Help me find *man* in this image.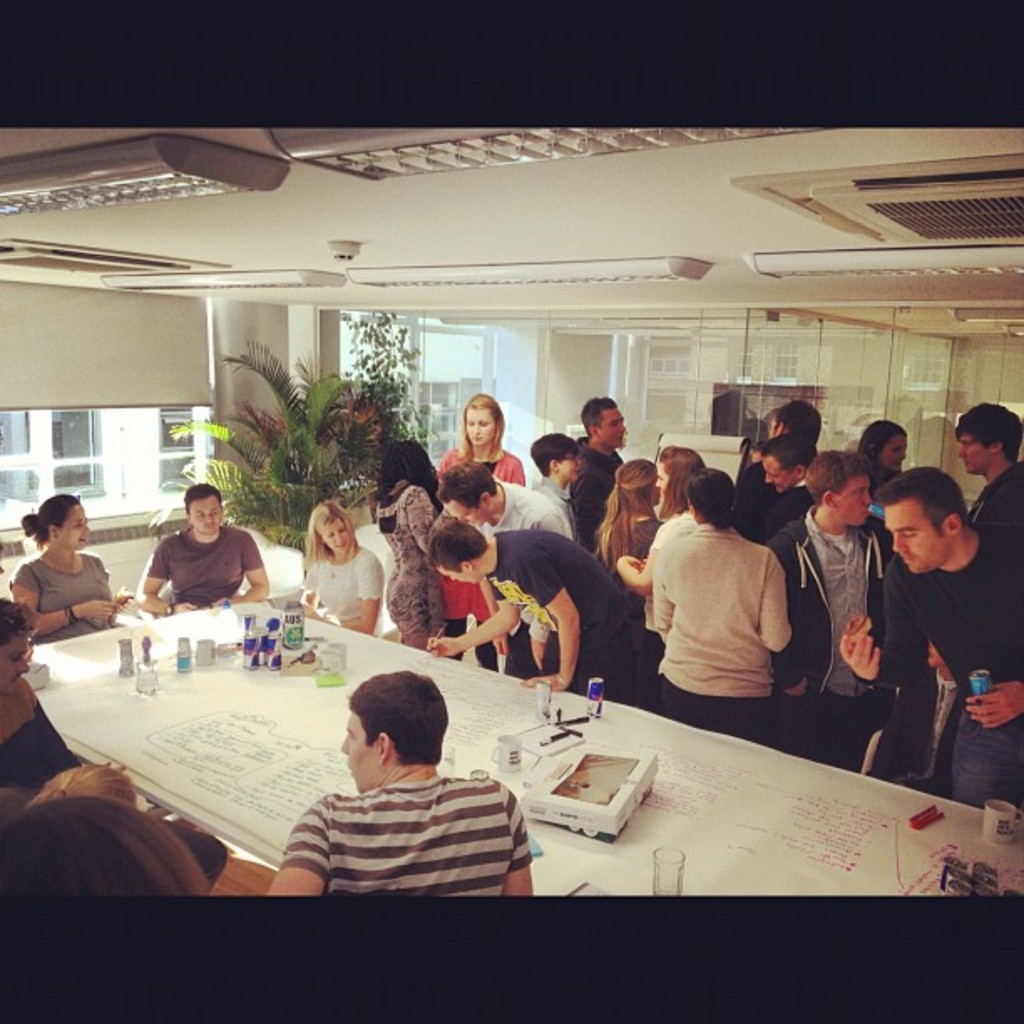
Found it: 761, 435, 822, 542.
